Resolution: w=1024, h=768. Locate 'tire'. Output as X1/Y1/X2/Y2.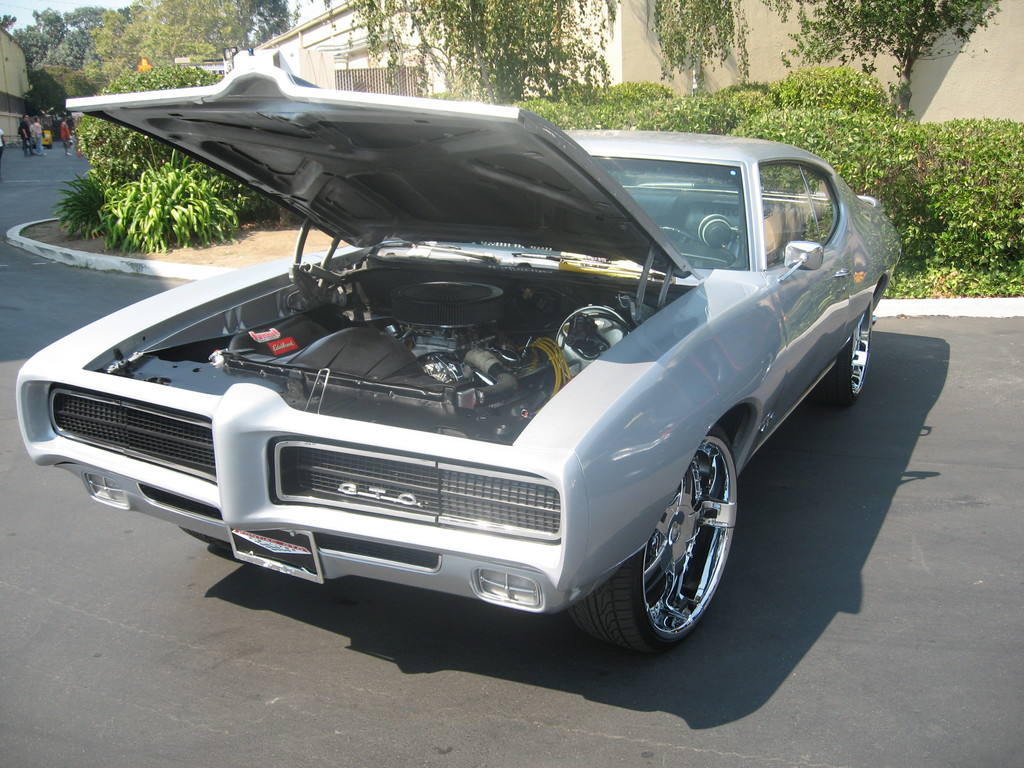
813/294/872/406.
